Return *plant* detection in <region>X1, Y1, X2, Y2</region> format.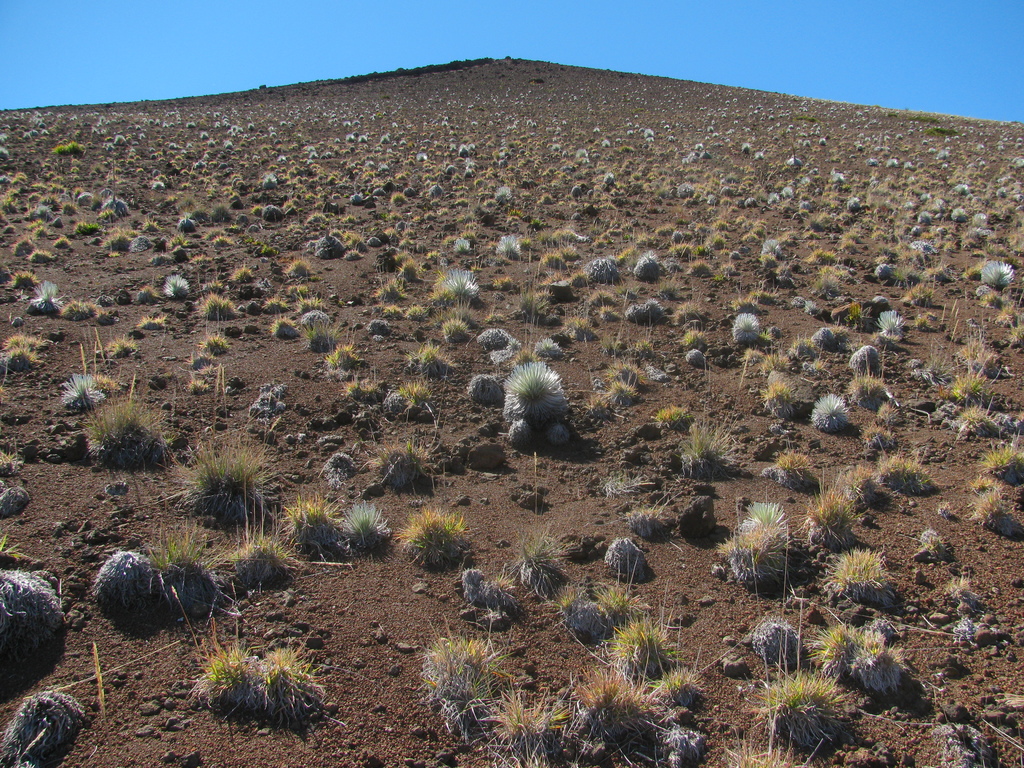
<region>428, 288, 448, 306</region>.
